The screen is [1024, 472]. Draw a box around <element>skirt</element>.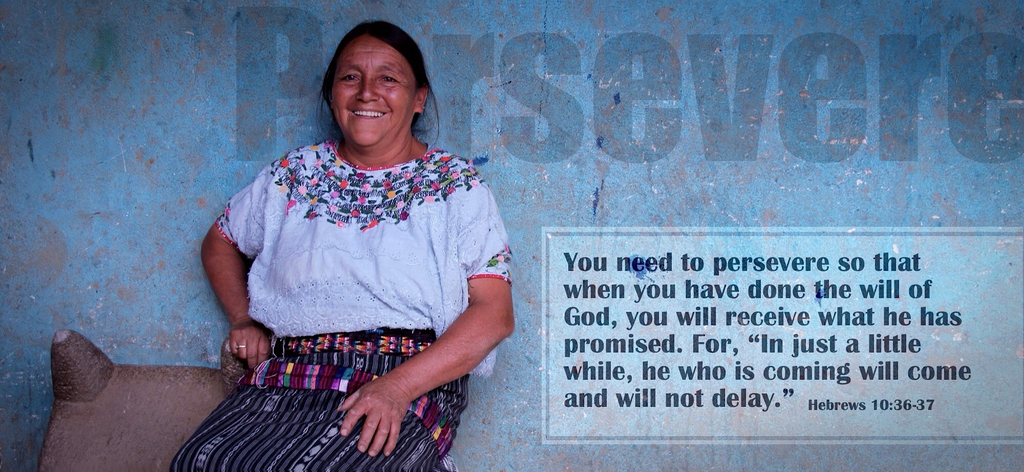
167 326 467 471.
